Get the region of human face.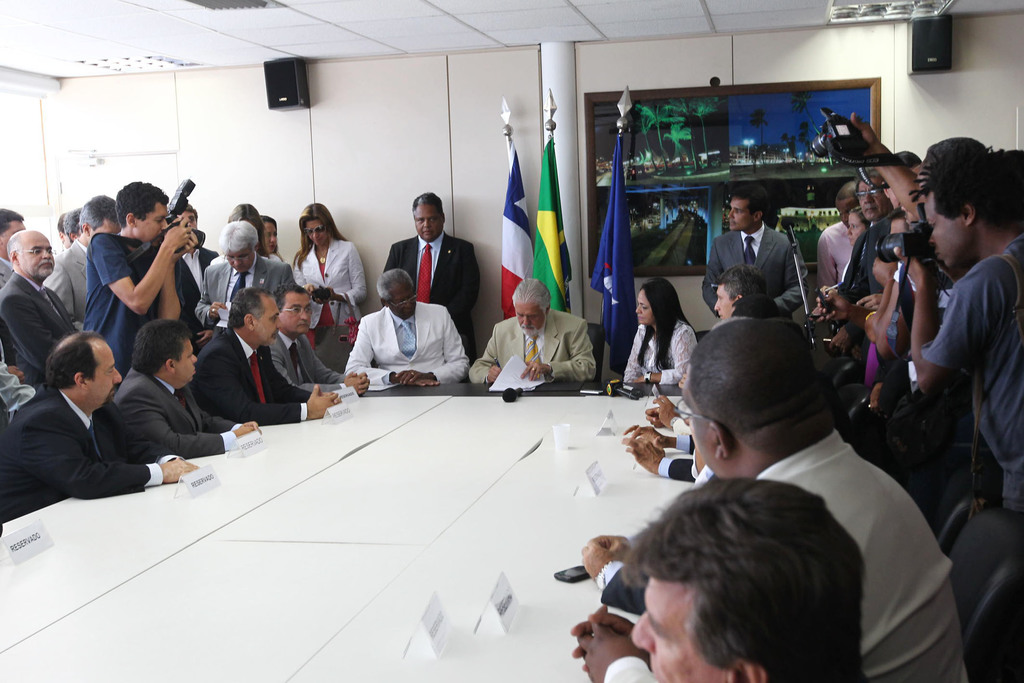
[left=929, top=191, right=967, bottom=267].
